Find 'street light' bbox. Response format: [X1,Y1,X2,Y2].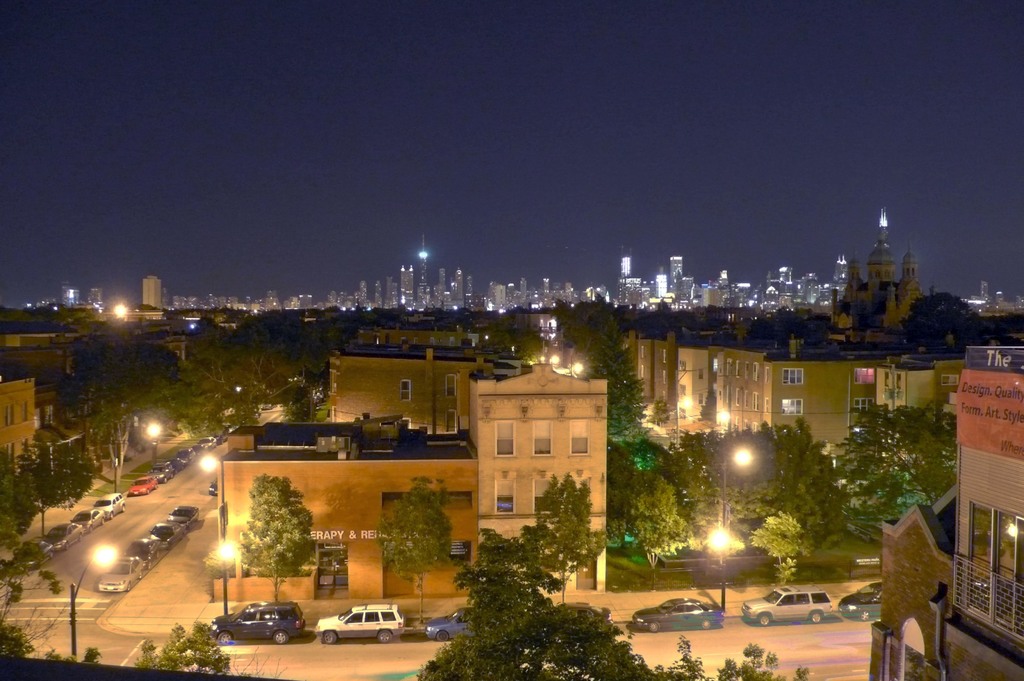
[198,451,235,614].
